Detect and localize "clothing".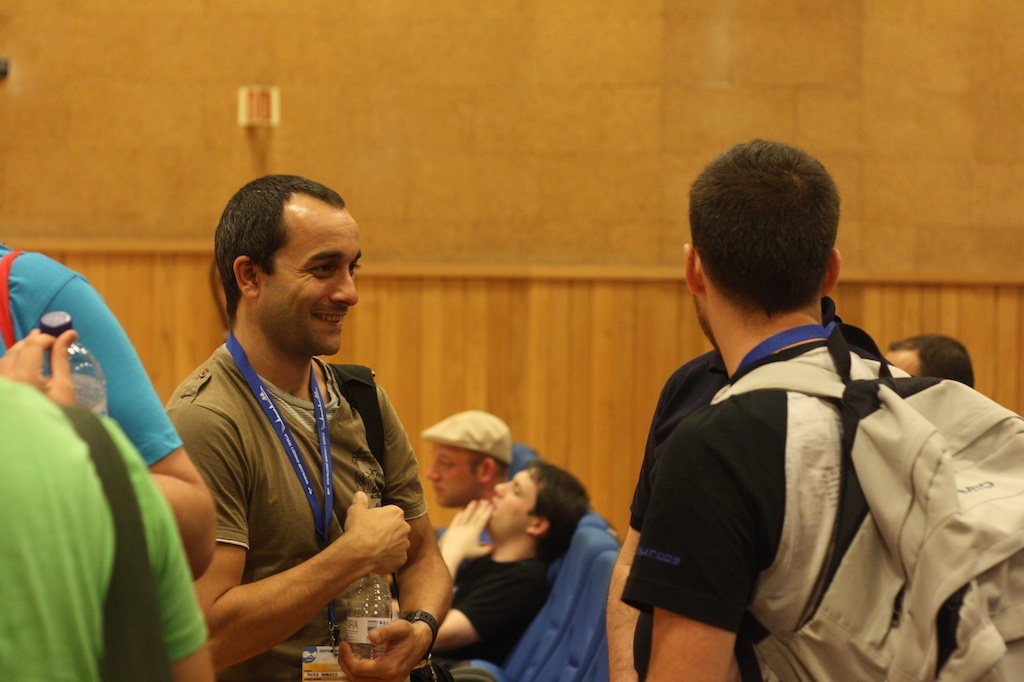
Localized at detection(426, 554, 550, 661).
